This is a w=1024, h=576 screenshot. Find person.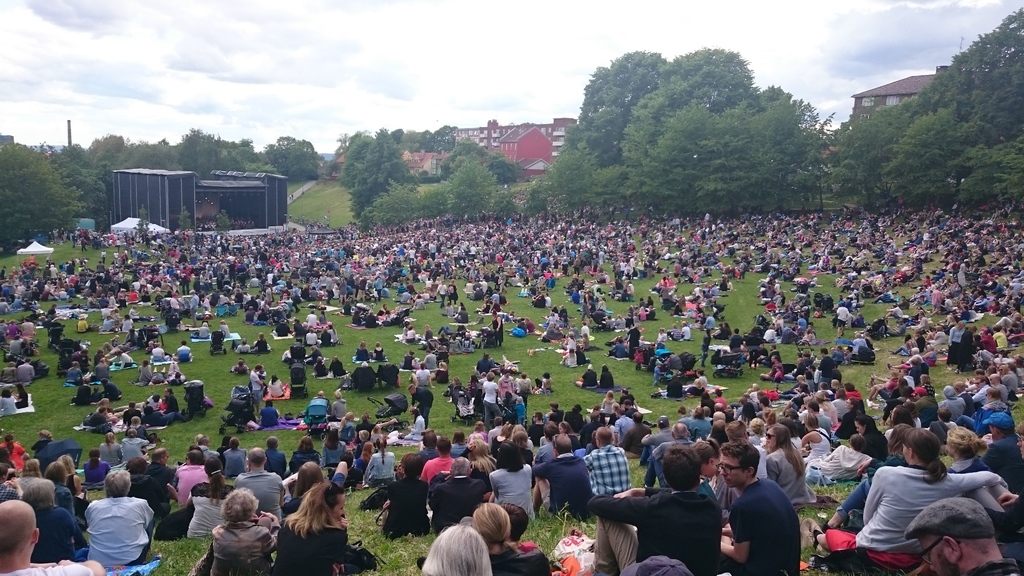
Bounding box: l=806, t=425, r=1007, b=575.
